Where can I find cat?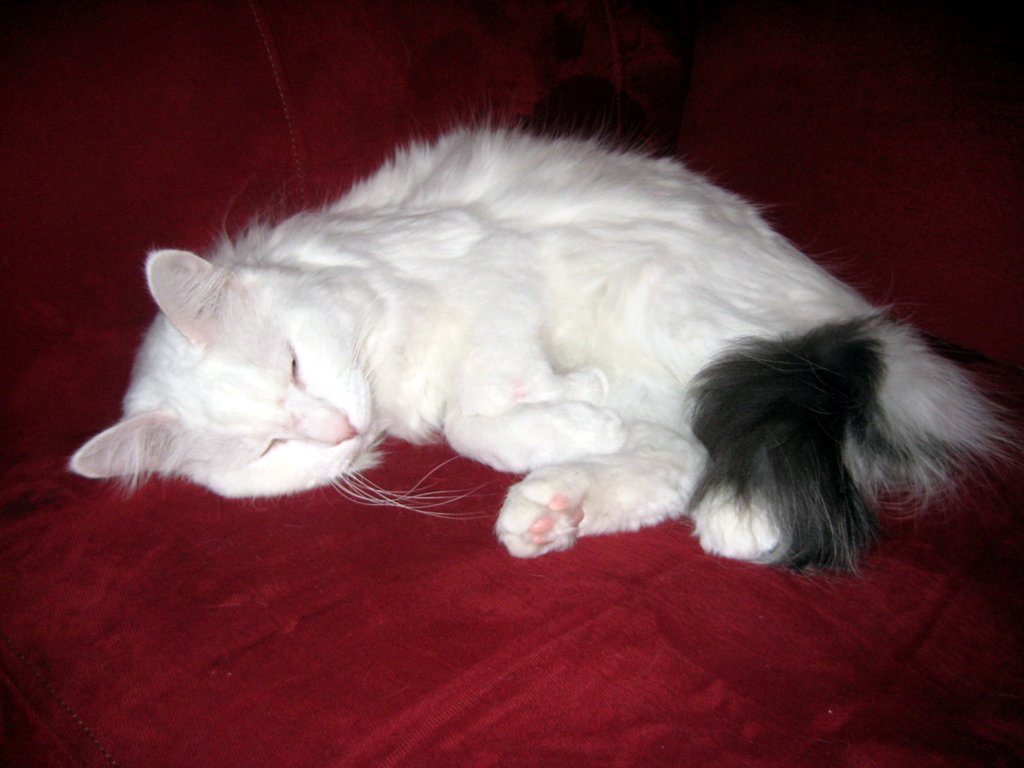
You can find it at pyautogui.locateOnScreen(59, 113, 1021, 583).
